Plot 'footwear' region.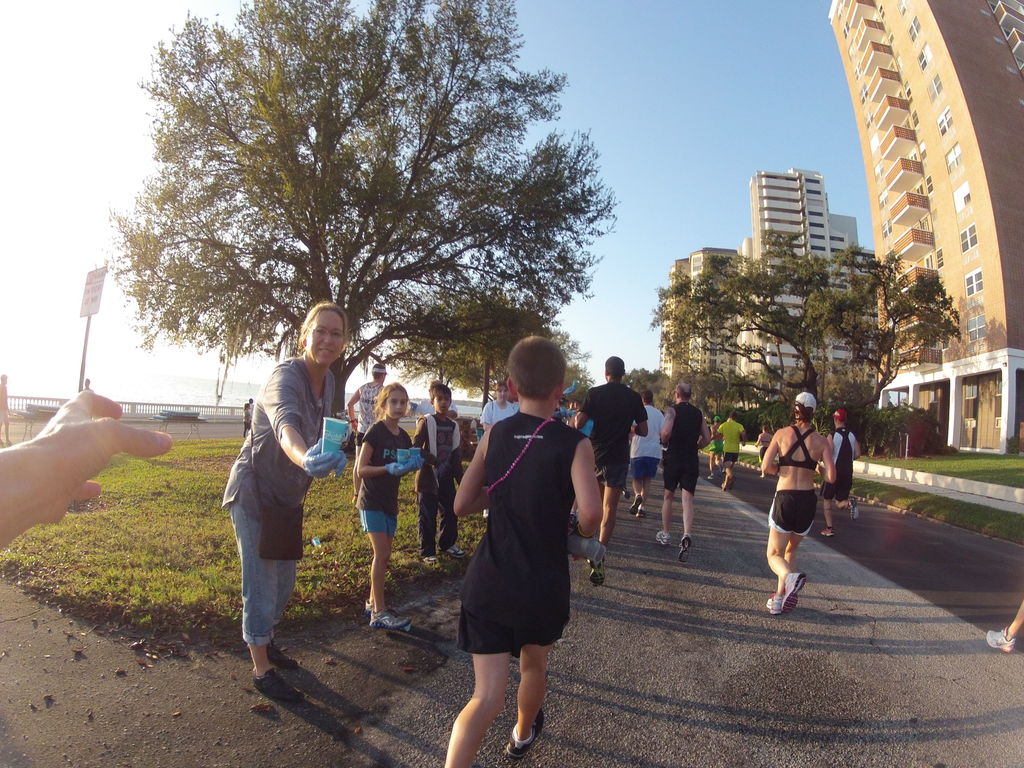
Plotted at crop(707, 474, 714, 478).
